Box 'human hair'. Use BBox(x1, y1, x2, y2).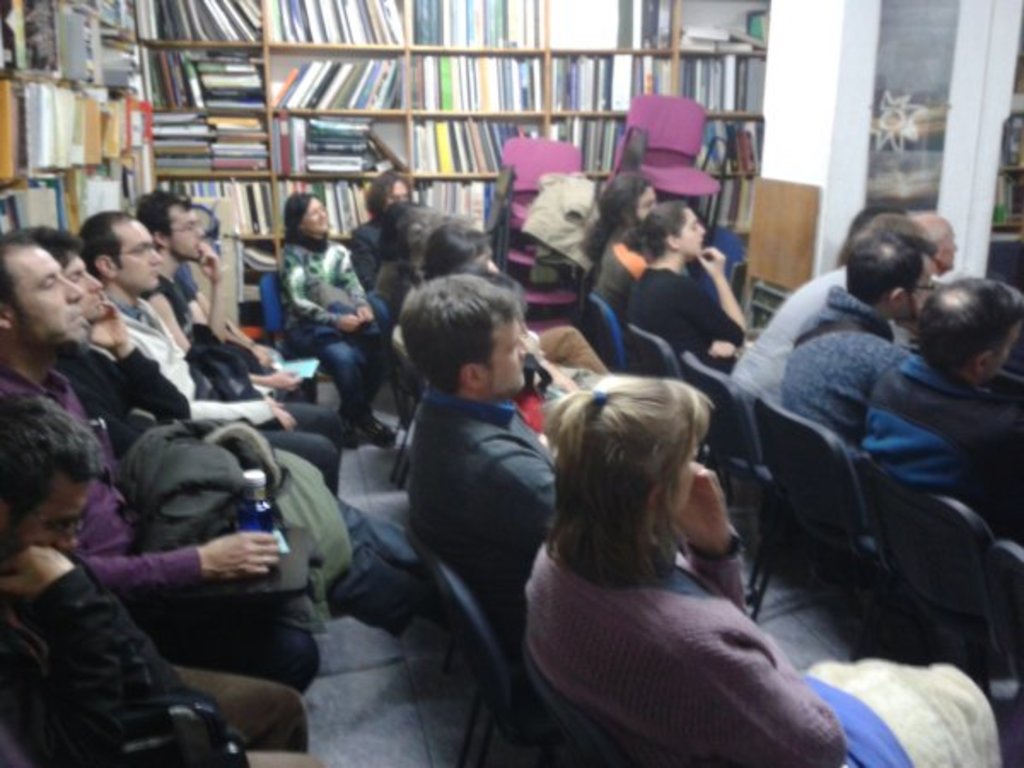
BBox(543, 375, 719, 594).
